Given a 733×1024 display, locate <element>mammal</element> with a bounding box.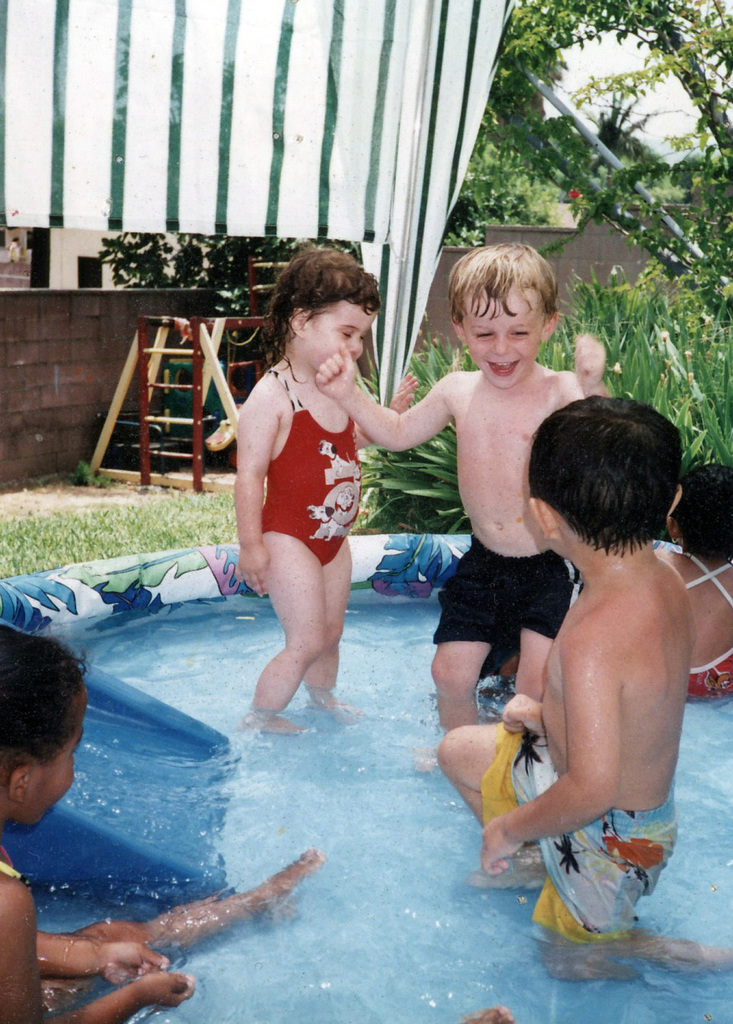
Located: {"x1": 0, "y1": 619, "x2": 324, "y2": 1023}.
